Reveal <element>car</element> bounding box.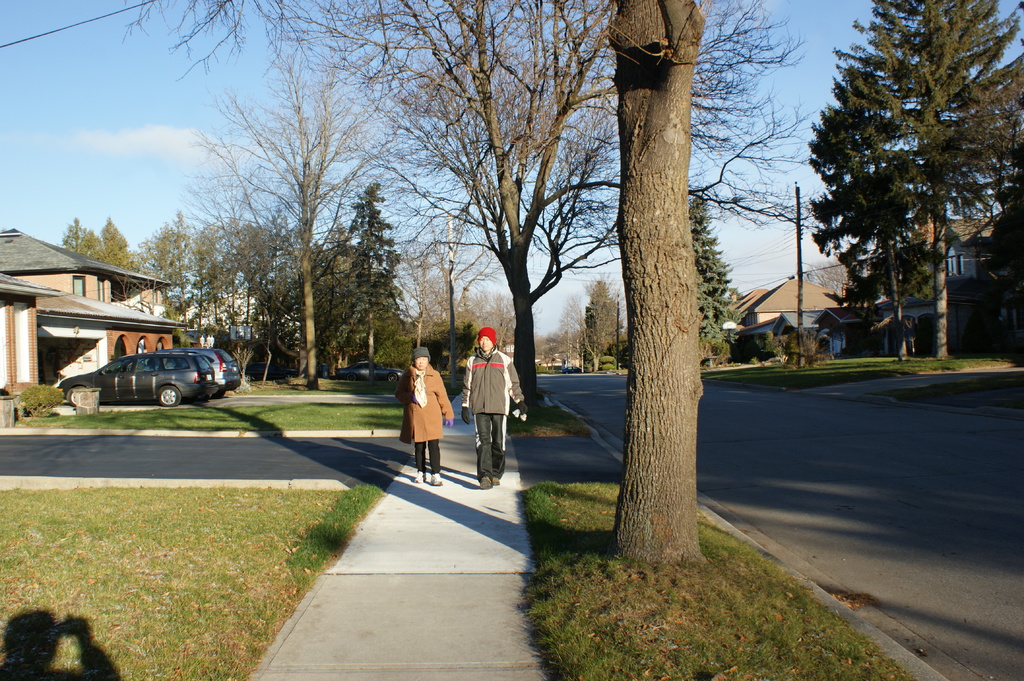
Revealed: box=[127, 348, 241, 398].
